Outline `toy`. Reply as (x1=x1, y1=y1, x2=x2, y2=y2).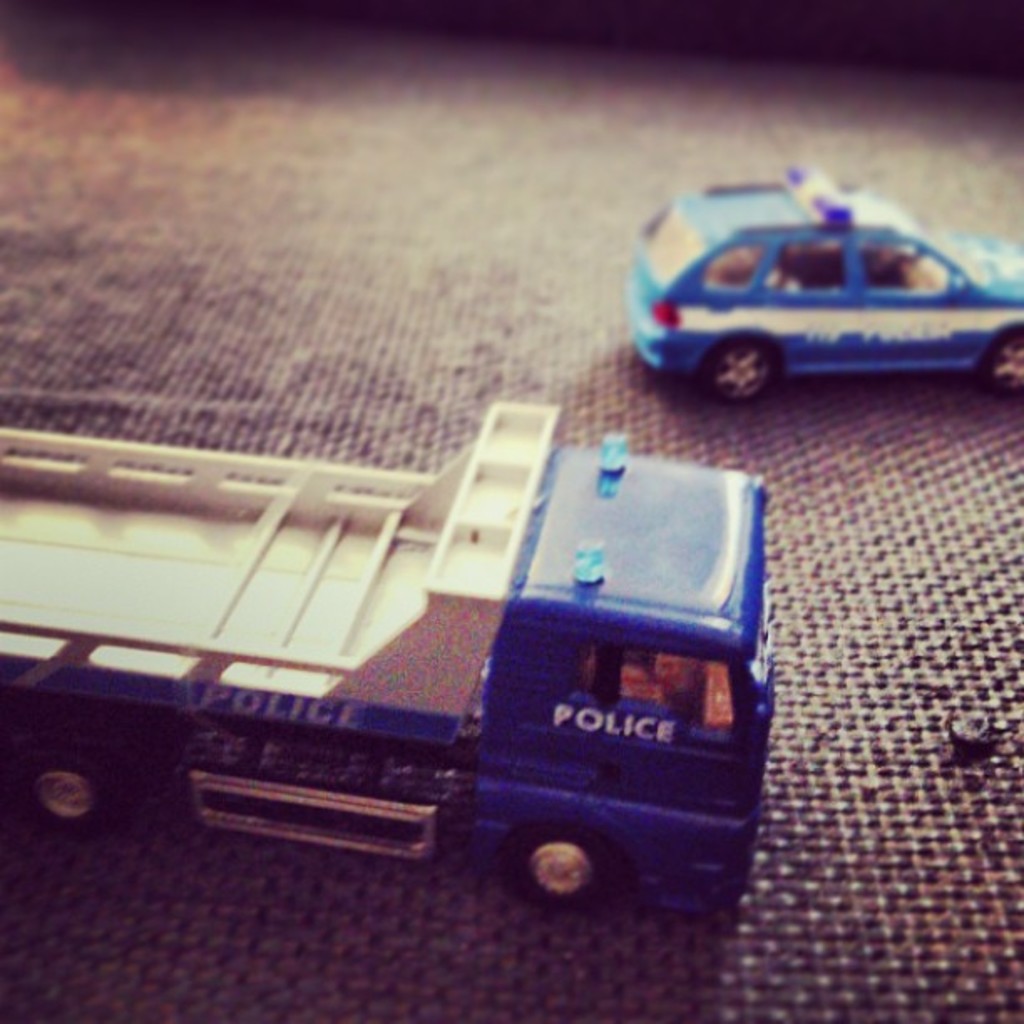
(x1=0, y1=392, x2=825, y2=920).
